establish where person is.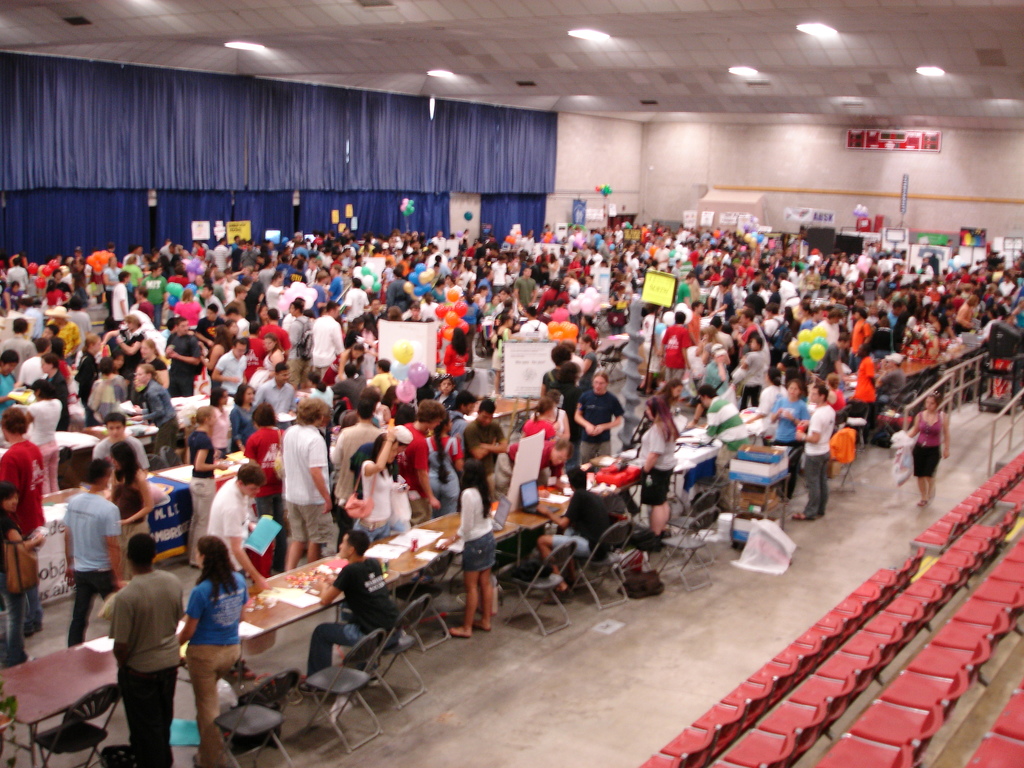
Established at bbox(310, 373, 332, 412).
